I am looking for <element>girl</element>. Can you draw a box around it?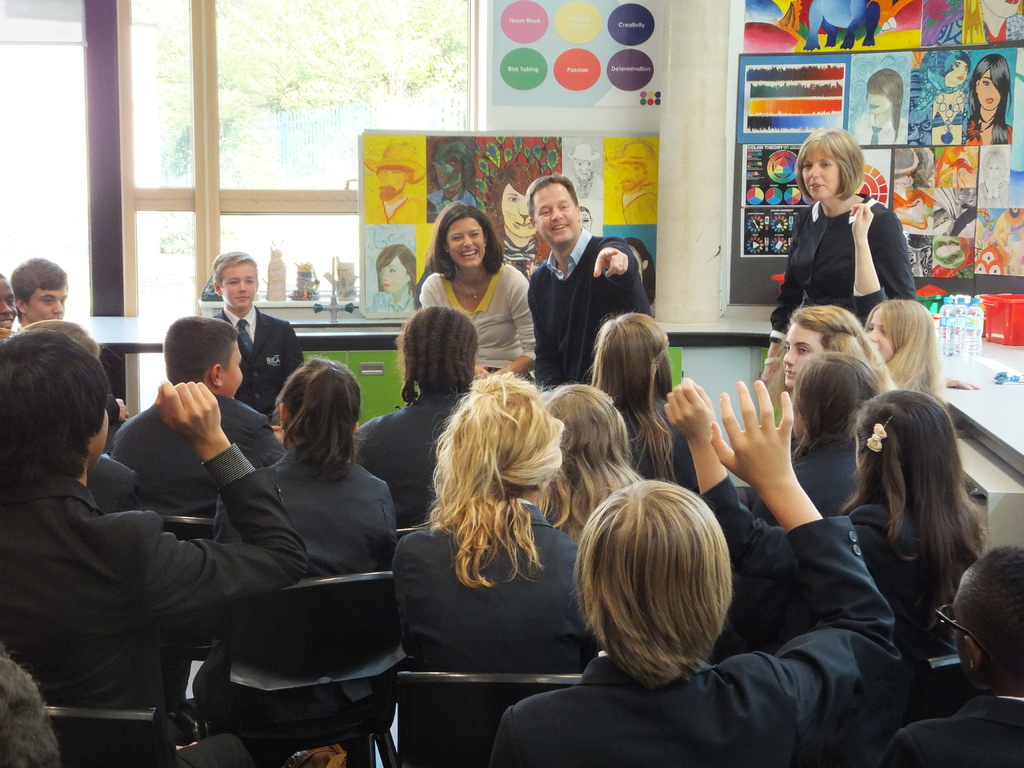
Sure, the bounding box is bbox(863, 298, 949, 410).
